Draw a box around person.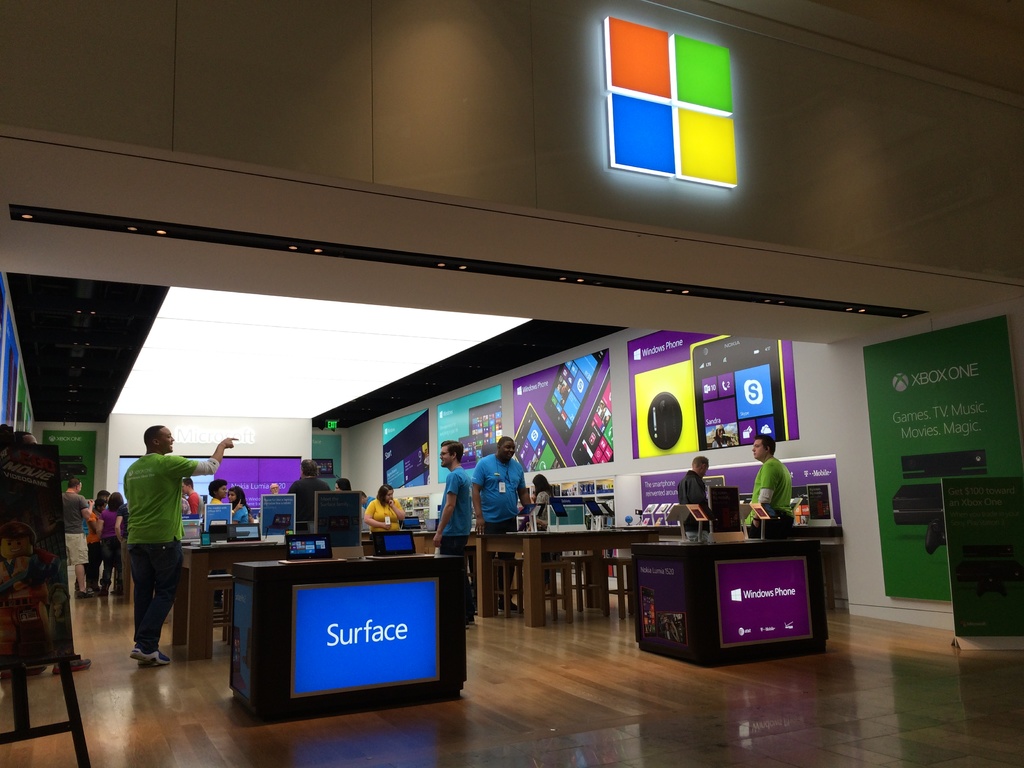
select_region(531, 468, 559, 518).
